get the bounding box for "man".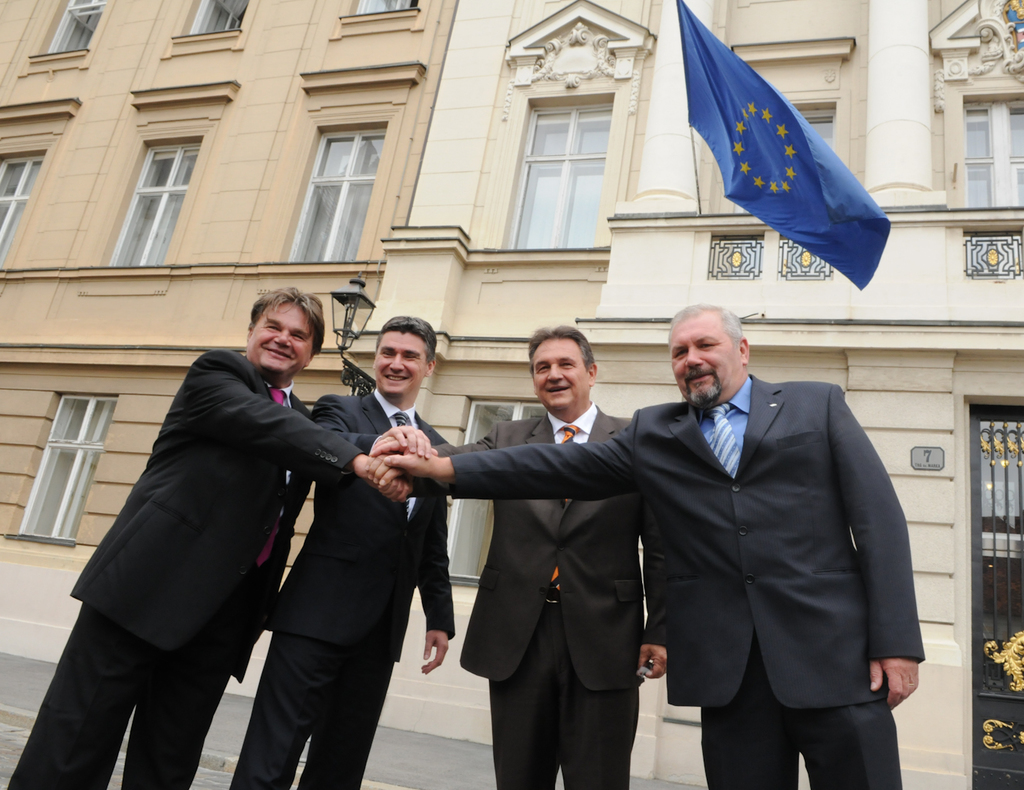
373 302 930 789.
